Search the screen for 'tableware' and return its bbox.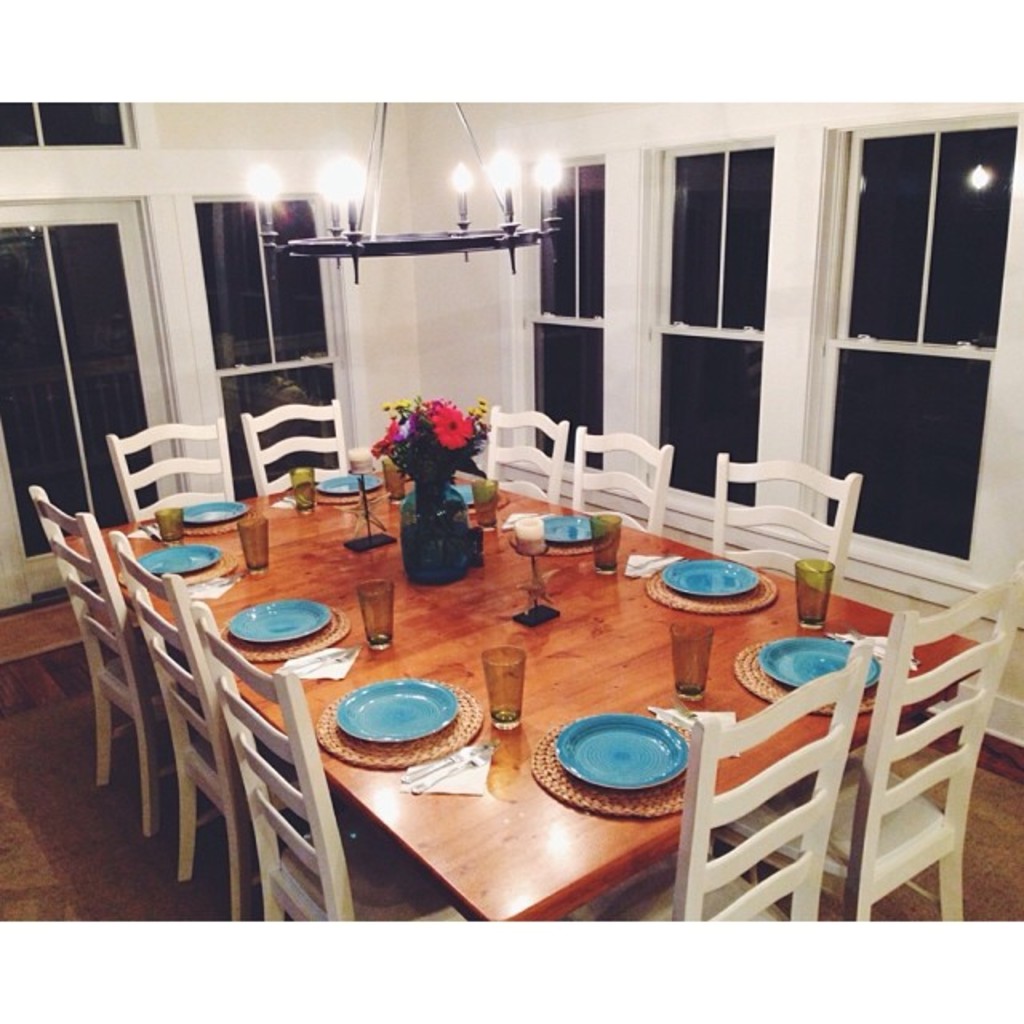
Found: [232,514,275,573].
